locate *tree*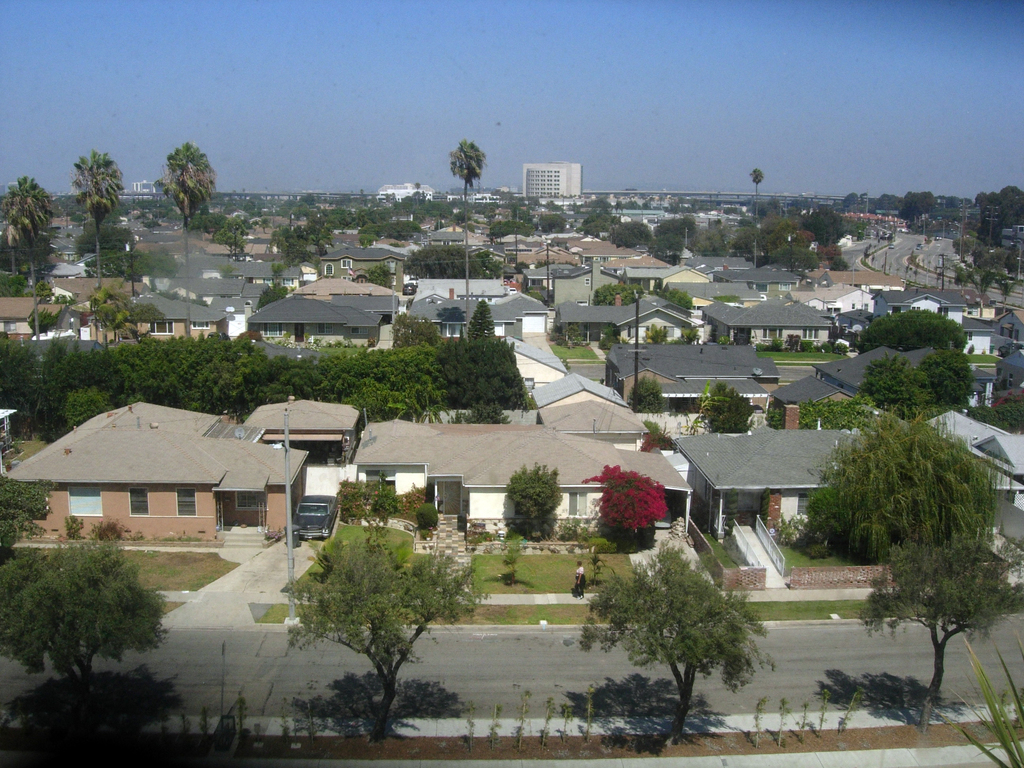
left=276, top=485, right=469, bottom=724
